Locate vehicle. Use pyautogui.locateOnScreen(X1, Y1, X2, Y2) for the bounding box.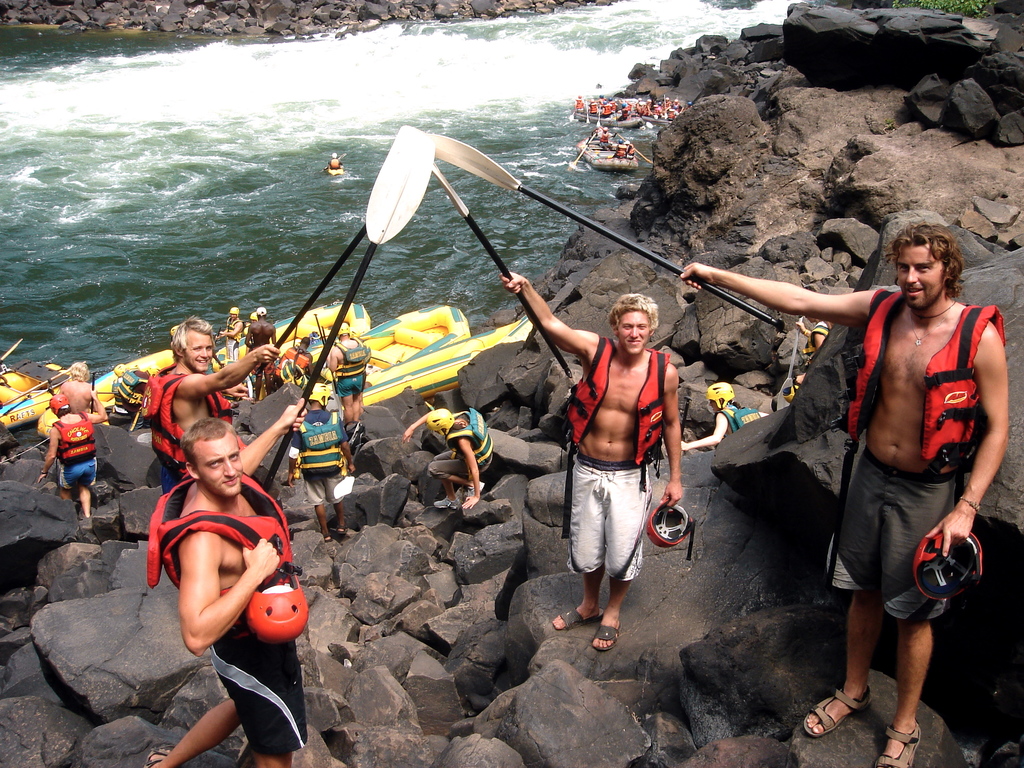
pyautogui.locateOnScreen(349, 305, 475, 397).
